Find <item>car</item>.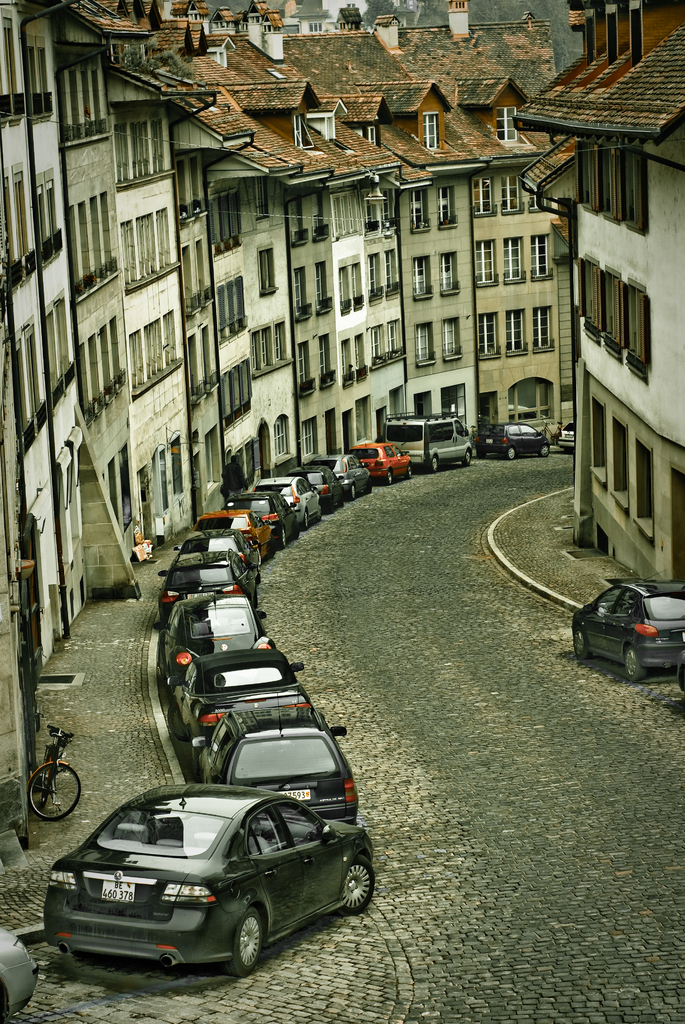
locate(576, 576, 684, 686).
